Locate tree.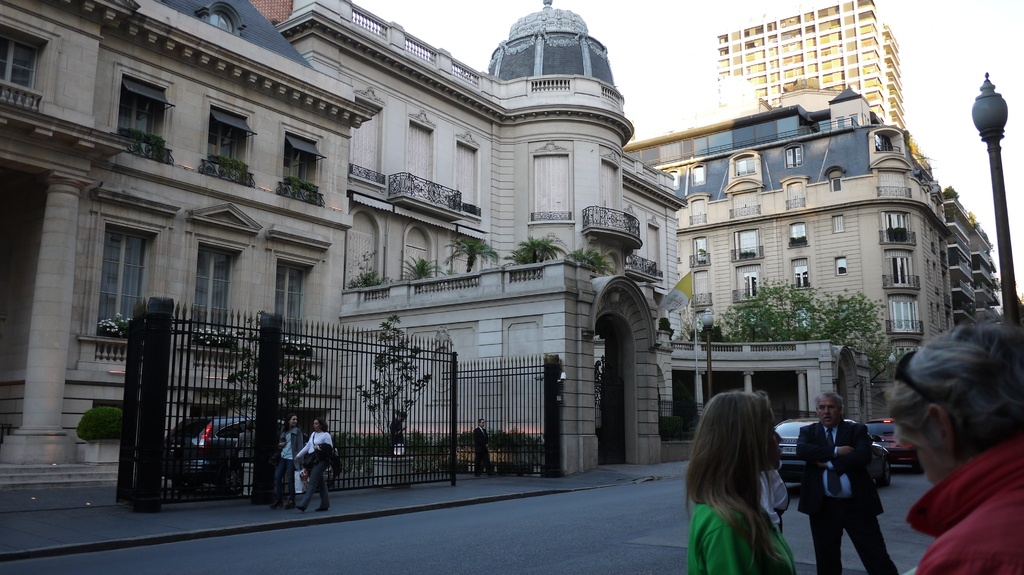
Bounding box: Rect(397, 255, 450, 279).
